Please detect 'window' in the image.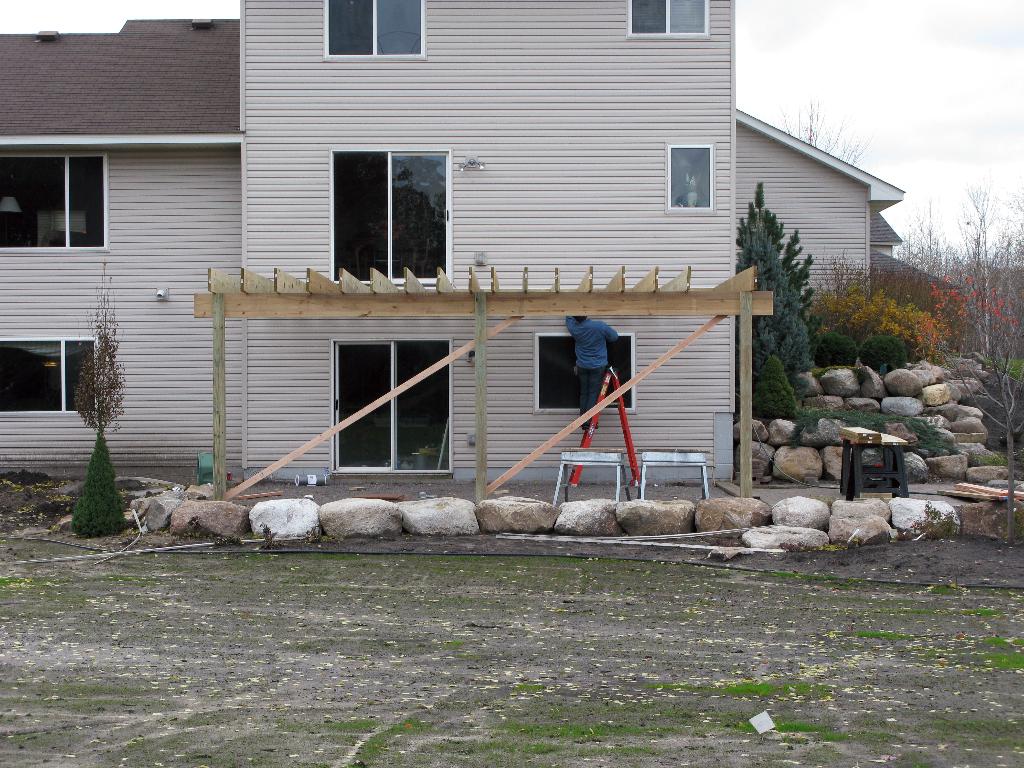
666,145,712,218.
